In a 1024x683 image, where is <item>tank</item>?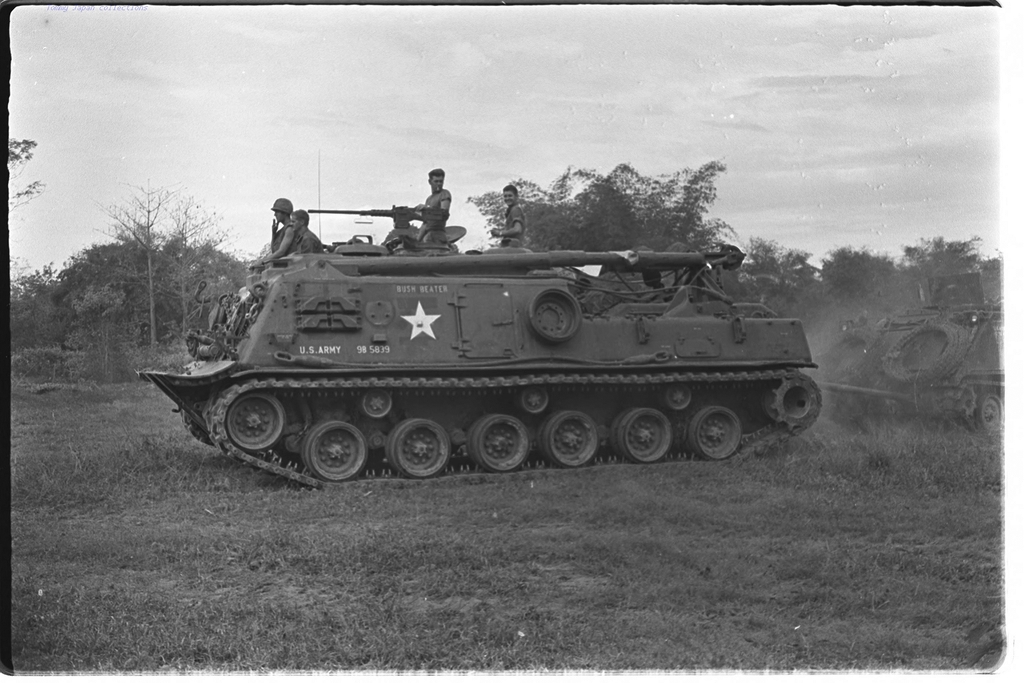
{"left": 133, "top": 144, "right": 821, "bottom": 490}.
